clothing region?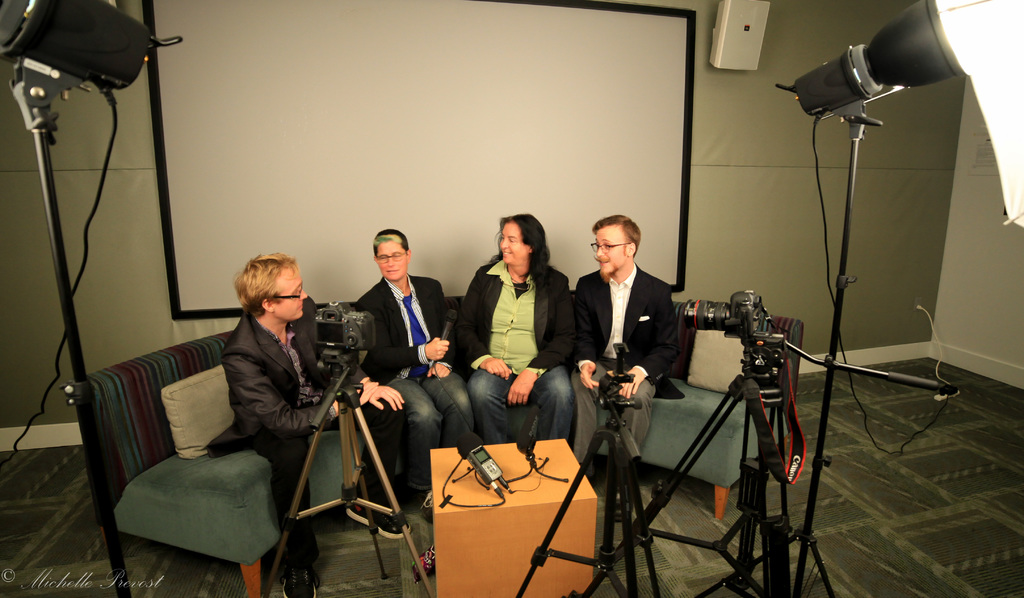
BBox(575, 252, 643, 494)
